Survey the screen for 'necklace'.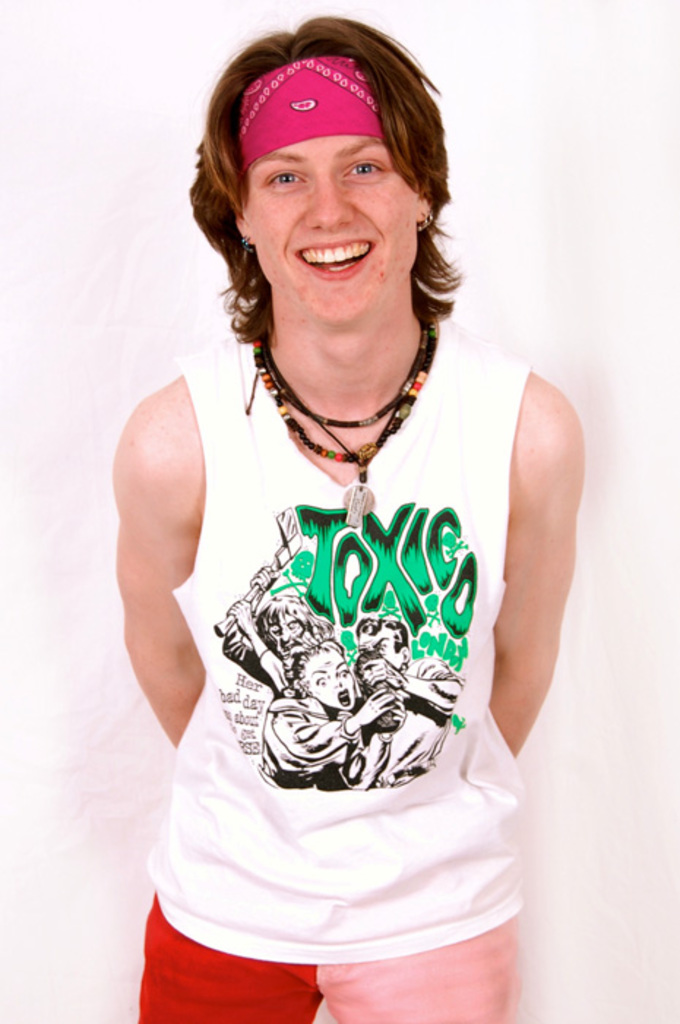
Survey found: (left=244, top=360, right=409, bottom=527).
